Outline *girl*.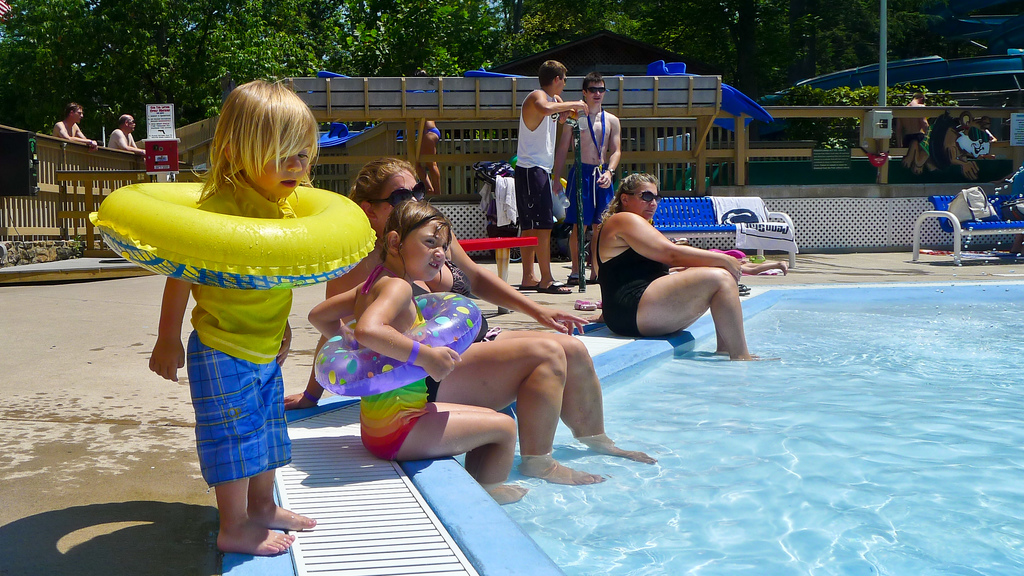
Outline: bbox=(152, 83, 313, 552).
